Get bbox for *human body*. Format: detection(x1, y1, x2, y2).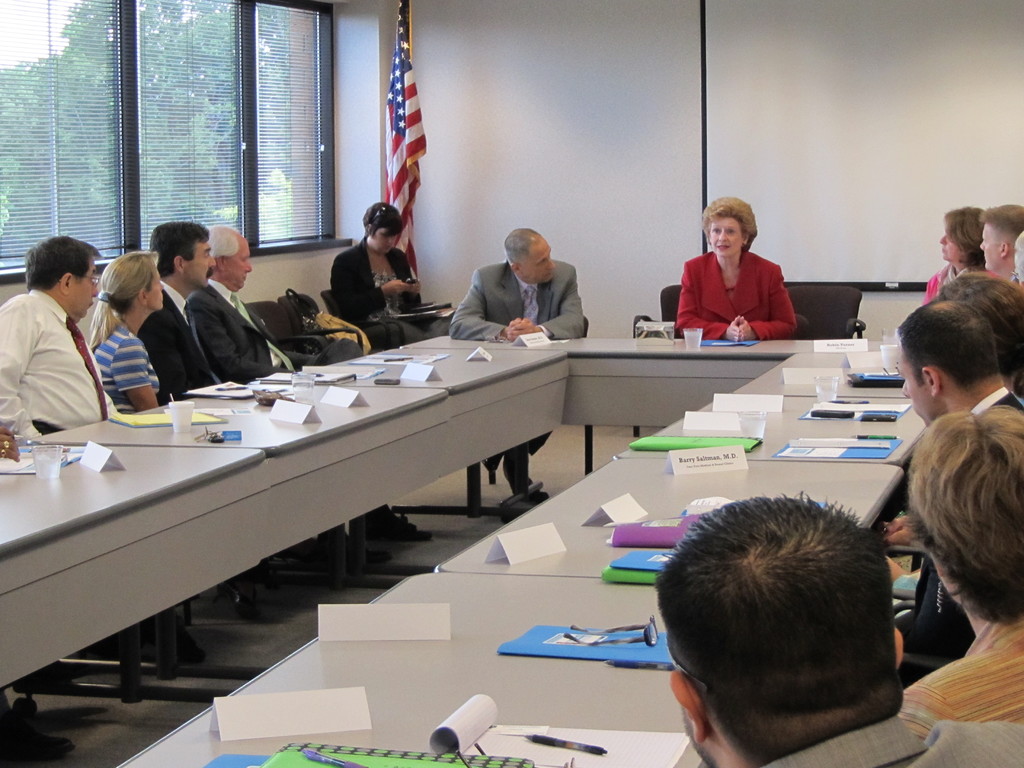
detection(131, 236, 226, 388).
